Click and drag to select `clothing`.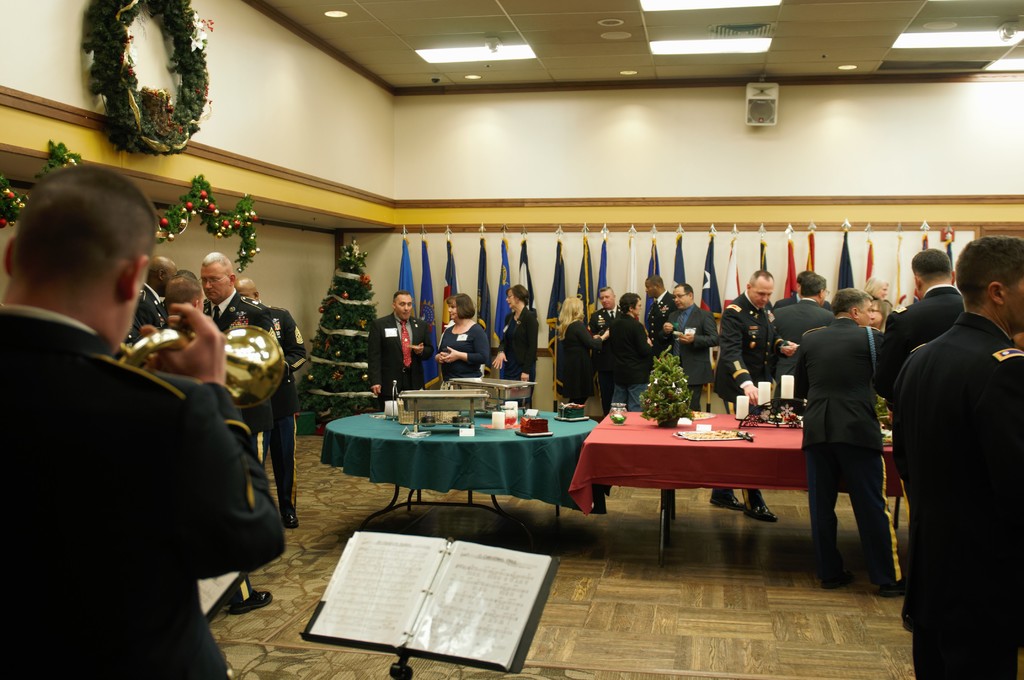
Selection: x1=794 y1=314 x2=900 y2=590.
